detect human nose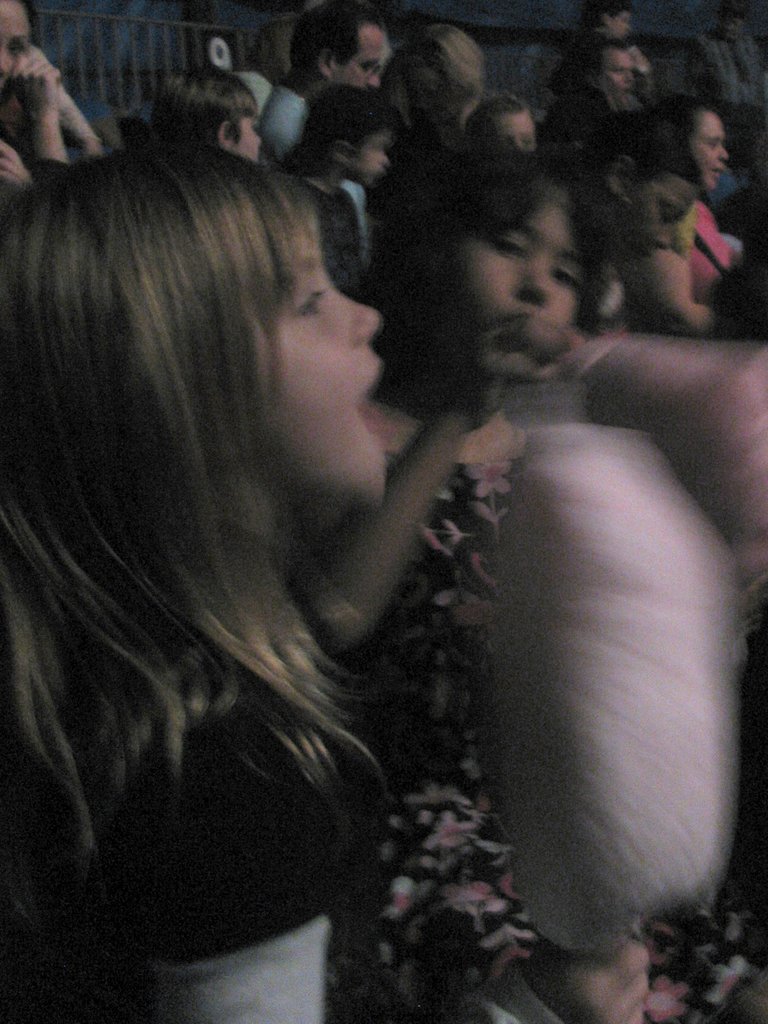
bbox(334, 285, 383, 347)
